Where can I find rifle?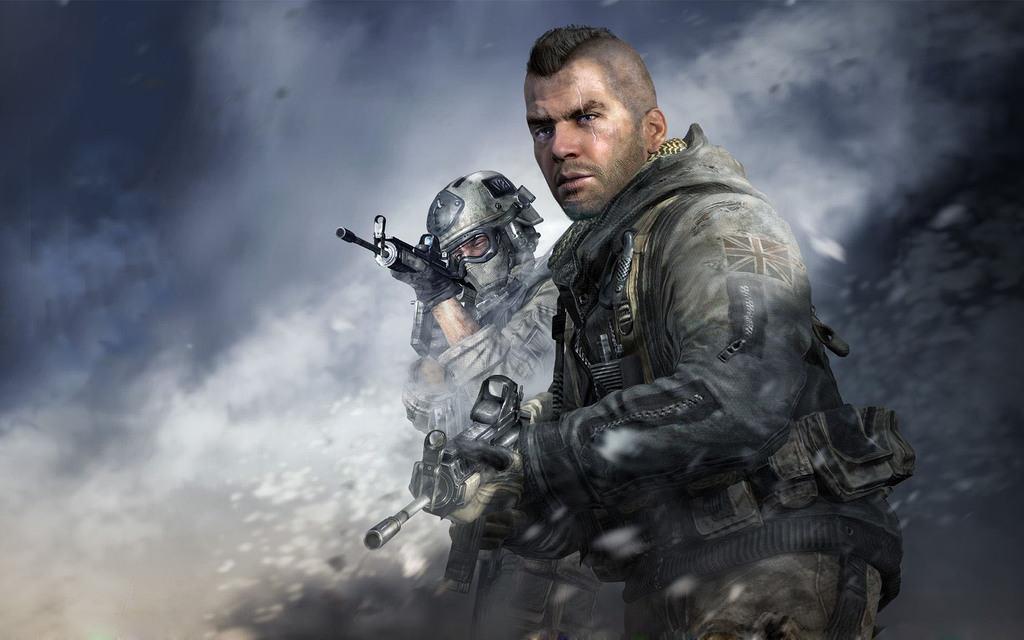
You can find it at BBox(339, 215, 475, 344).
